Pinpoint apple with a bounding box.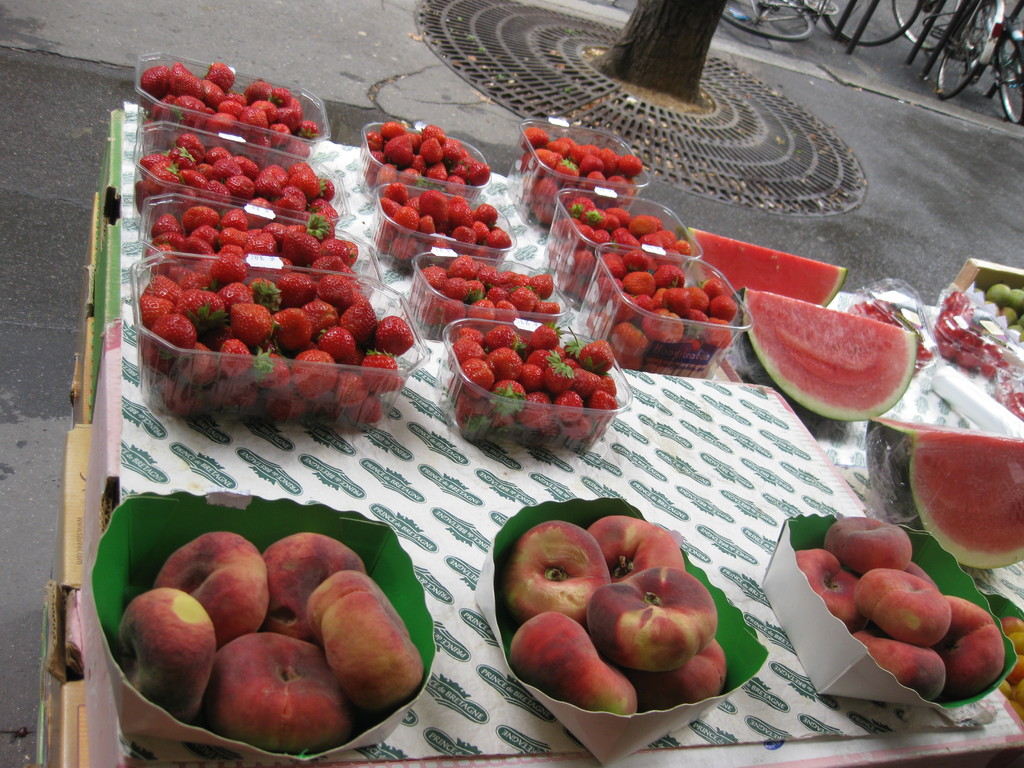
box=[586, 563, 718, 675].
